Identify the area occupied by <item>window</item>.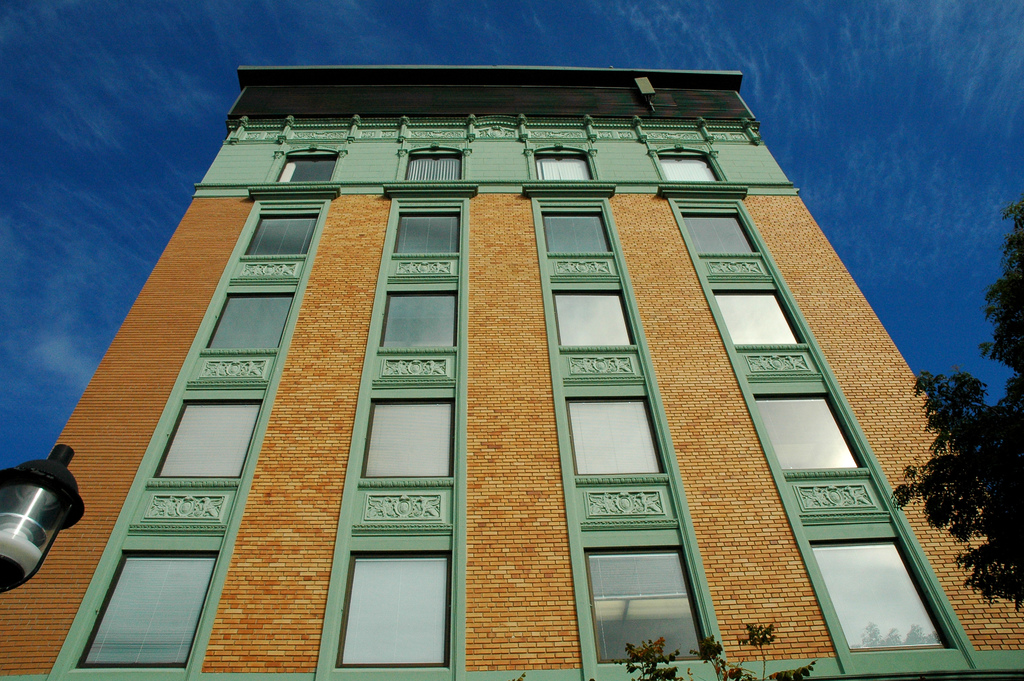
Area: [528,144,600,185].
